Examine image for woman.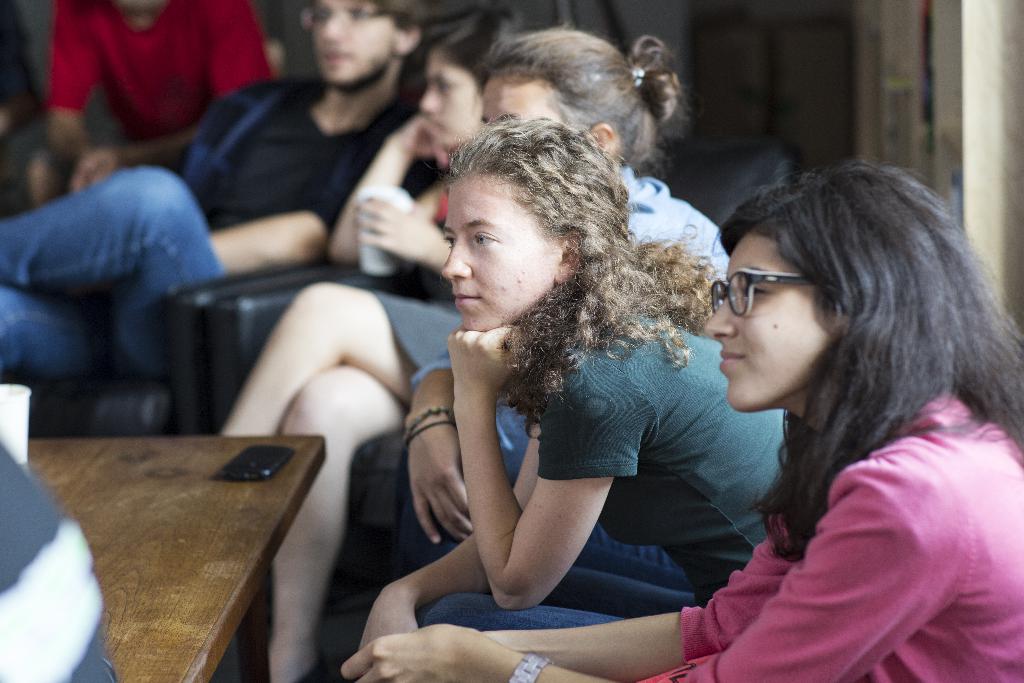
Examination result: region(214, 7, 544, 682).
